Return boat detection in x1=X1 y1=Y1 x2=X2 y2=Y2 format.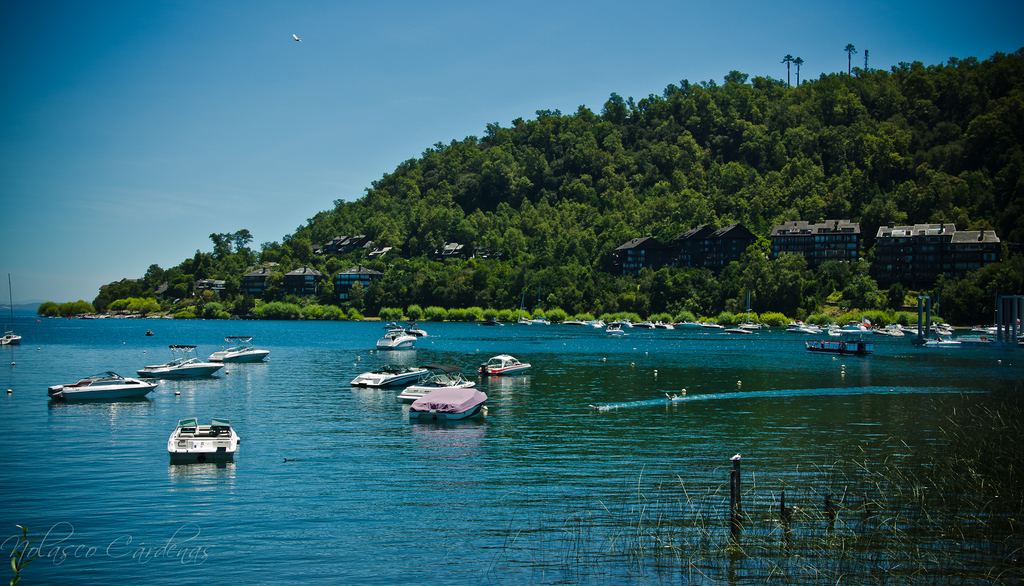
x1=742 y1=294 x2=761 y2=329.
